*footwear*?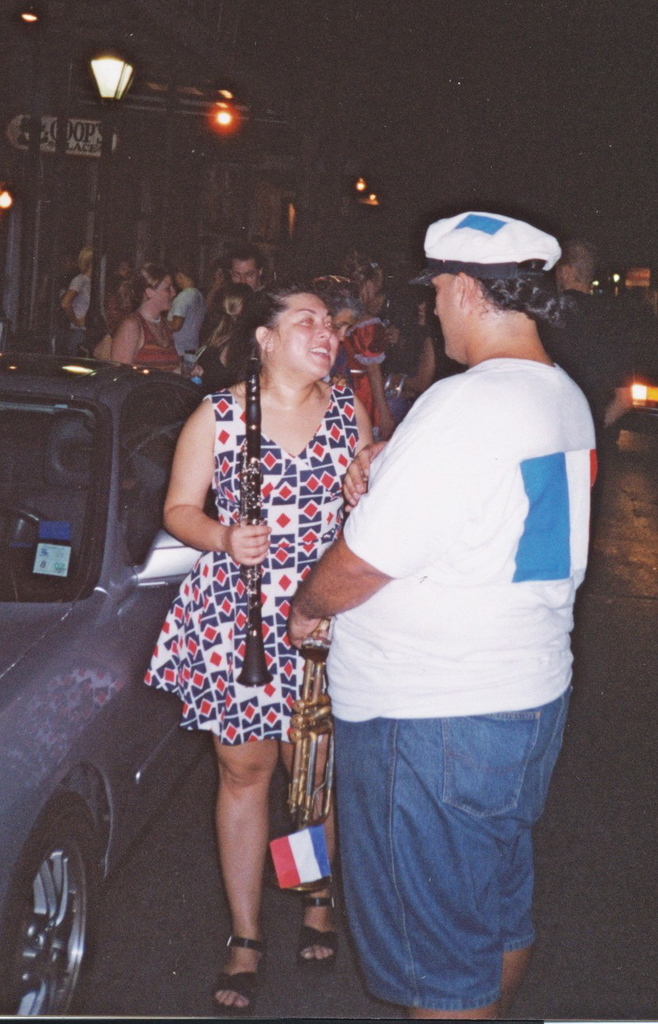
[x1=209, y1=934, x2=266, y2=1018]
